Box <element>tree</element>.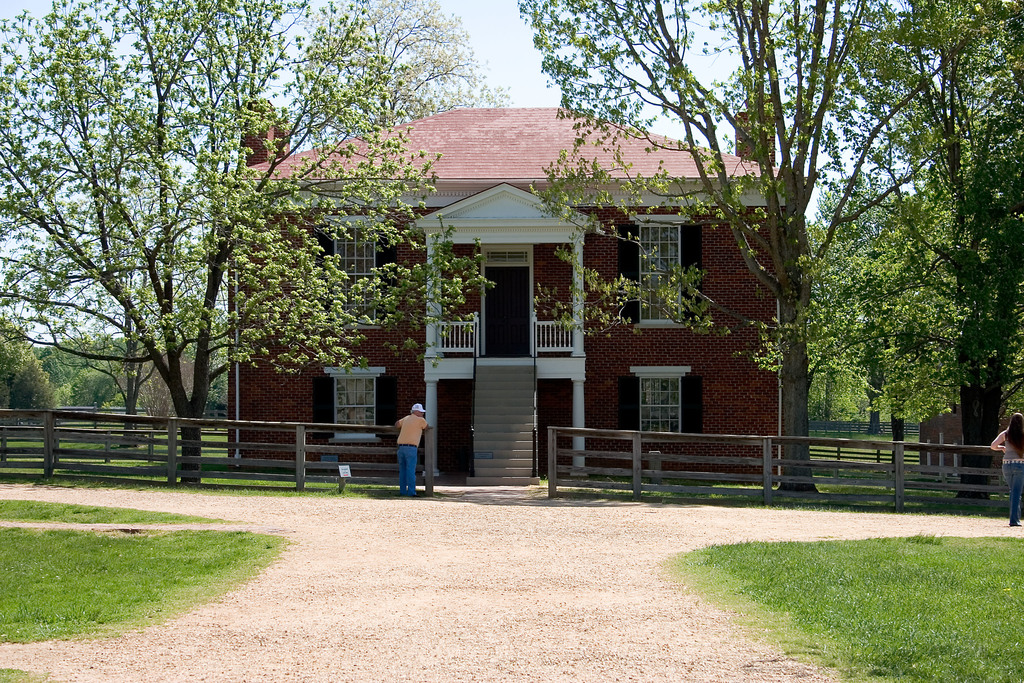
x1=808, y1=0, x2=1023, y2=505.
